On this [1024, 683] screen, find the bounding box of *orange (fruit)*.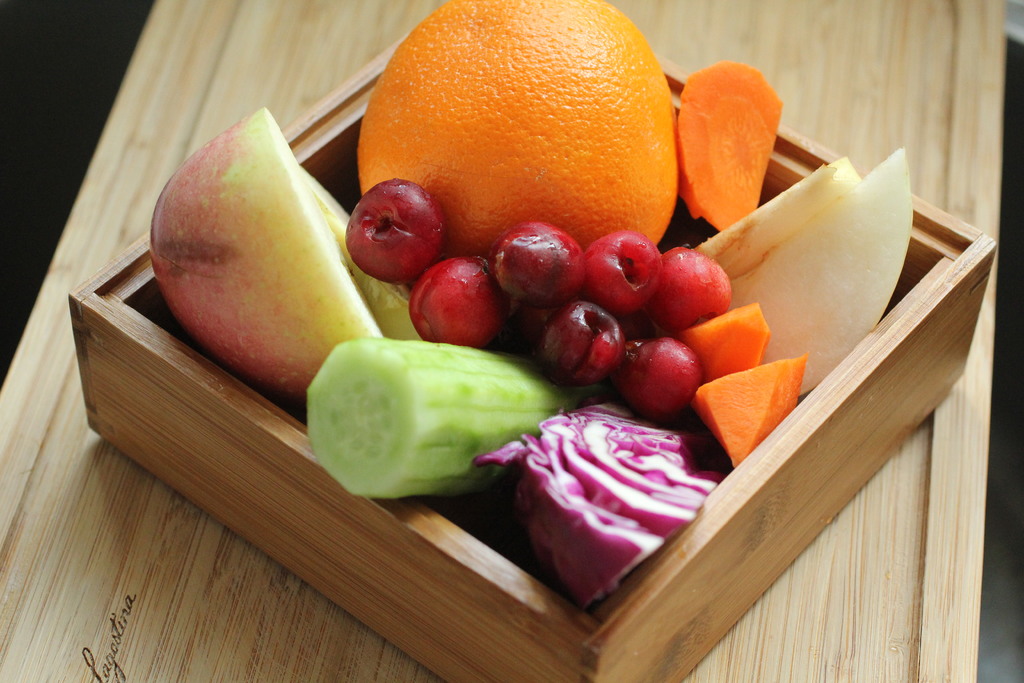
Bounding box: x1=353, y1=0, x2=700, y2=268.
